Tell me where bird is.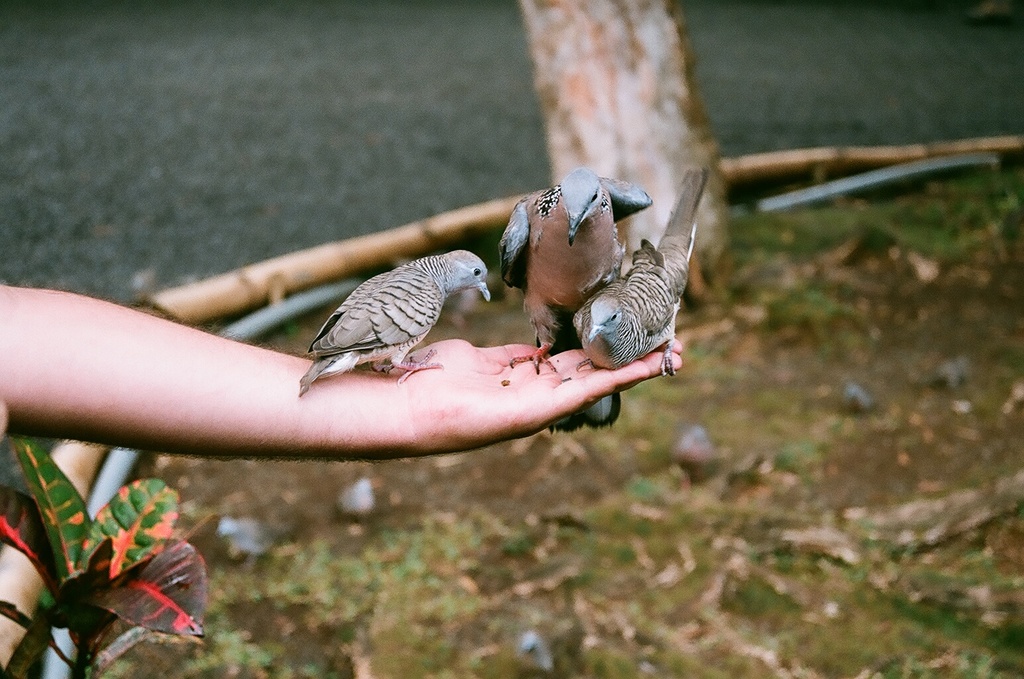
bird is at 294 243 498 395.
